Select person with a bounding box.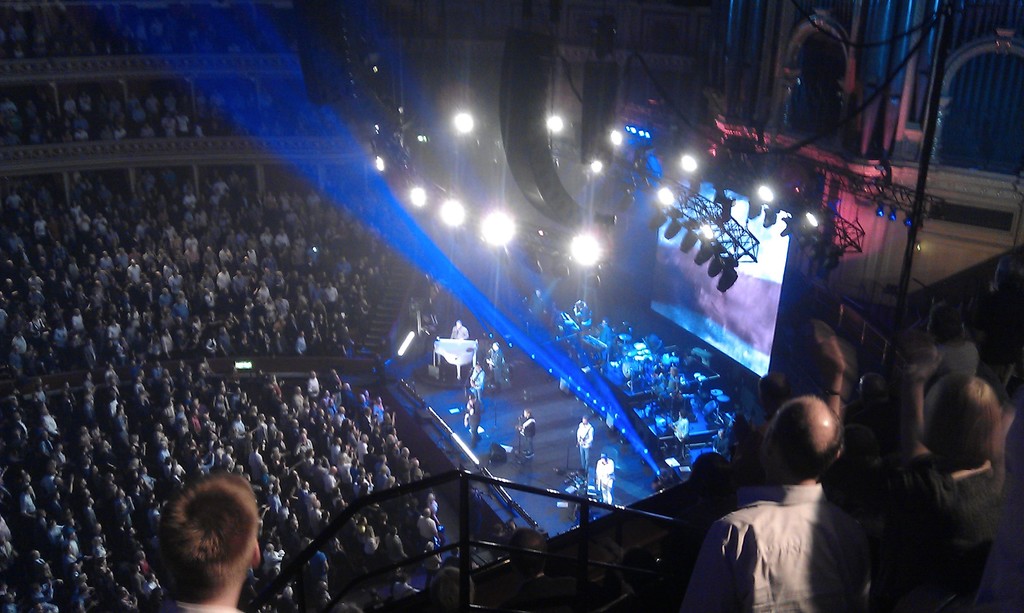
pyautogui.locateOnScreen(136, 465, 260, 612).
